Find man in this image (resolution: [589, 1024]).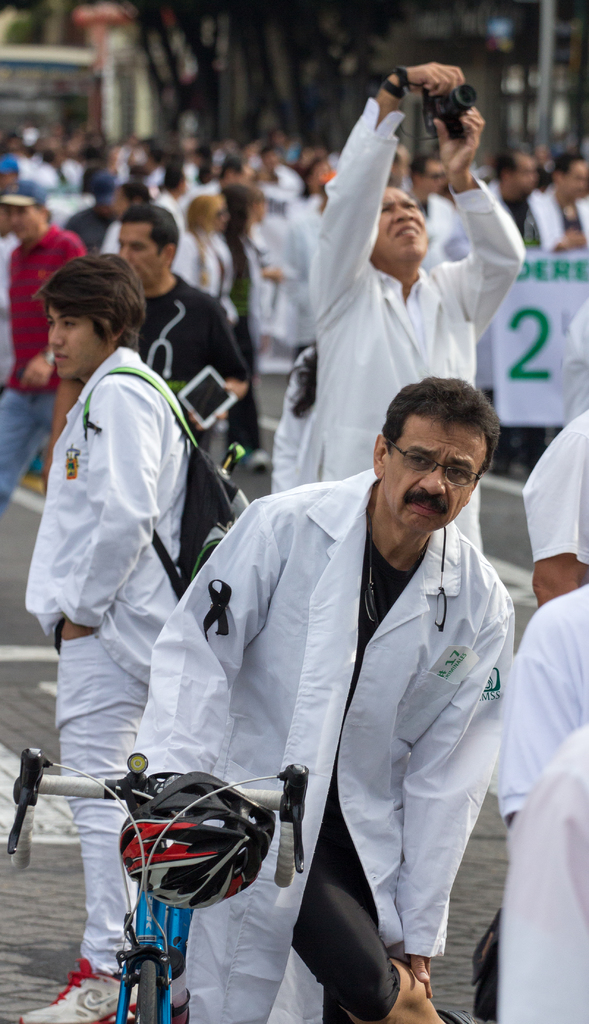
{"x1": 494, "y1": 583, "x2": 588, "y2": 828}.
